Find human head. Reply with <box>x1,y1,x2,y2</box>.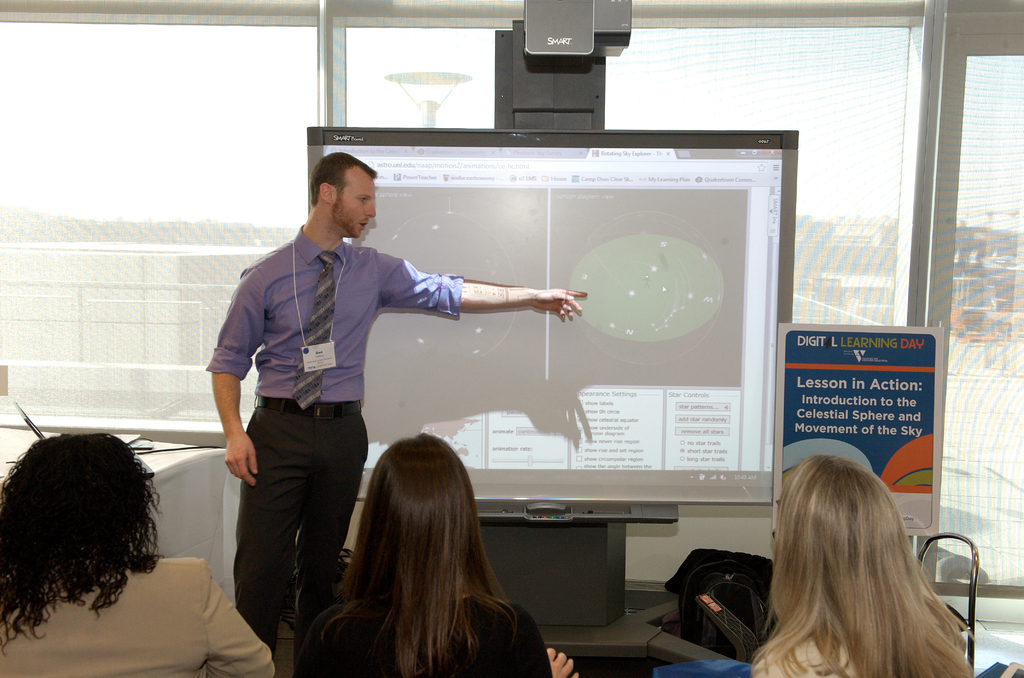
<box>367,430,474,579</box>.
